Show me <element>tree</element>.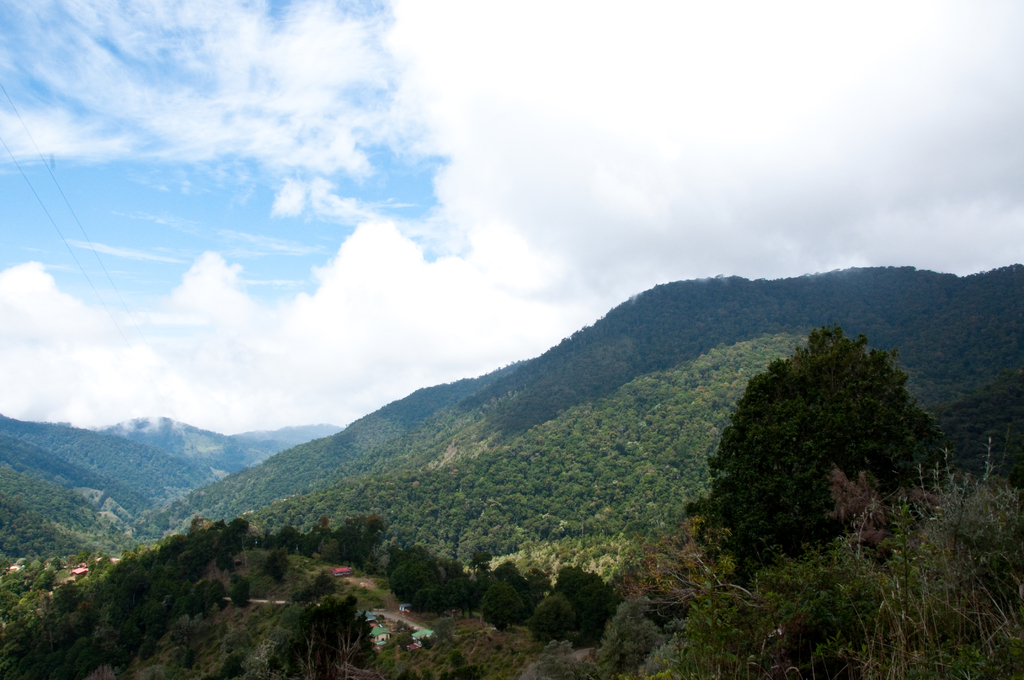
<element>tree</element> is here: 548, 560, 606, 620.
